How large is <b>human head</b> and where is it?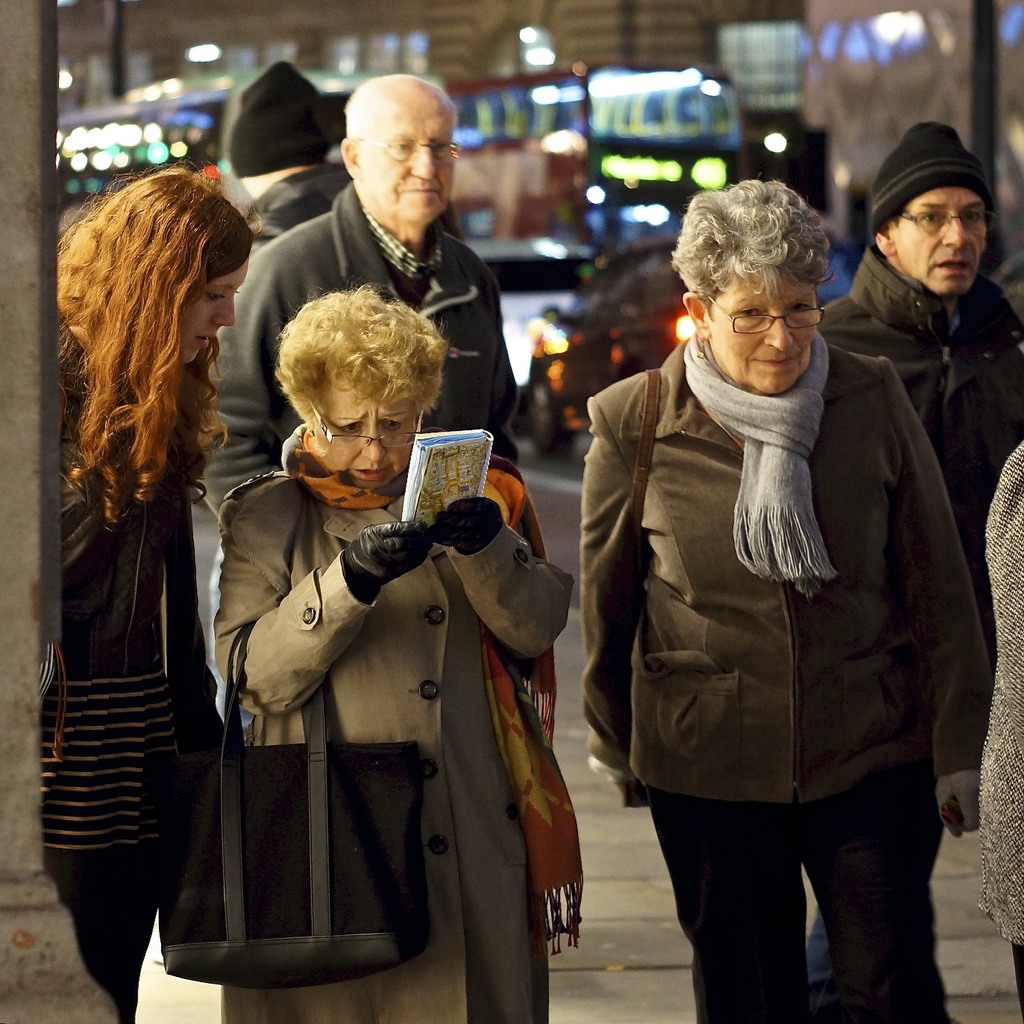
Bounding box: bbox=(297, 297, 421, 494).
